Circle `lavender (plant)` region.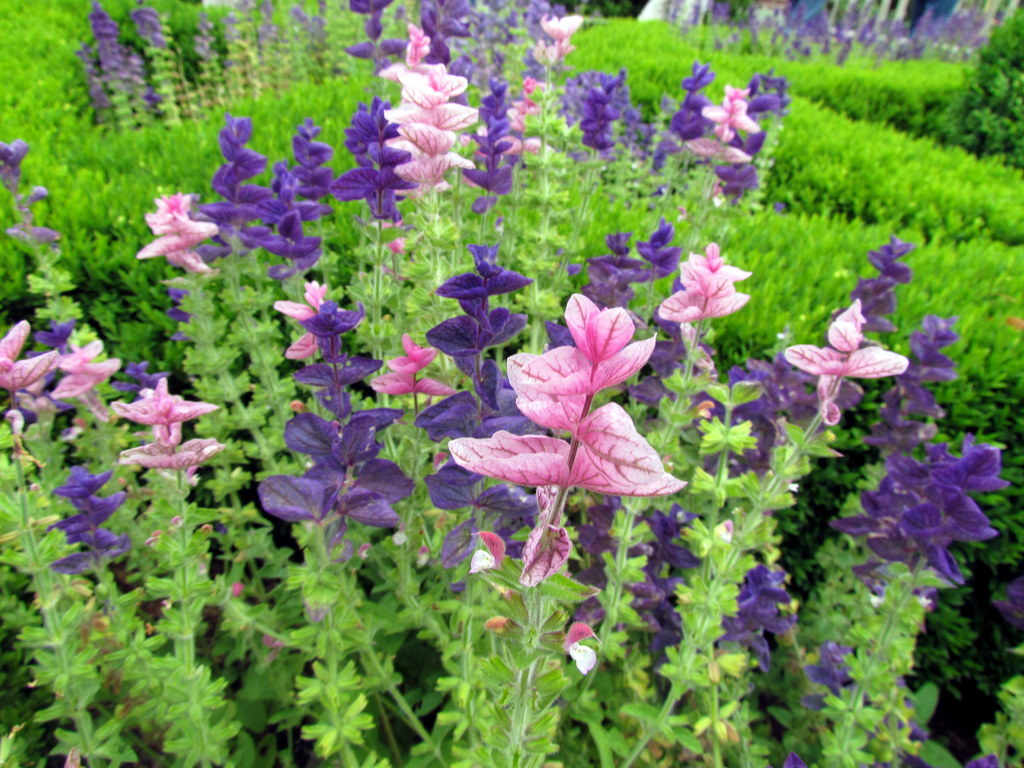
Region: [left=262, top=299, right=413, bottom=616].
